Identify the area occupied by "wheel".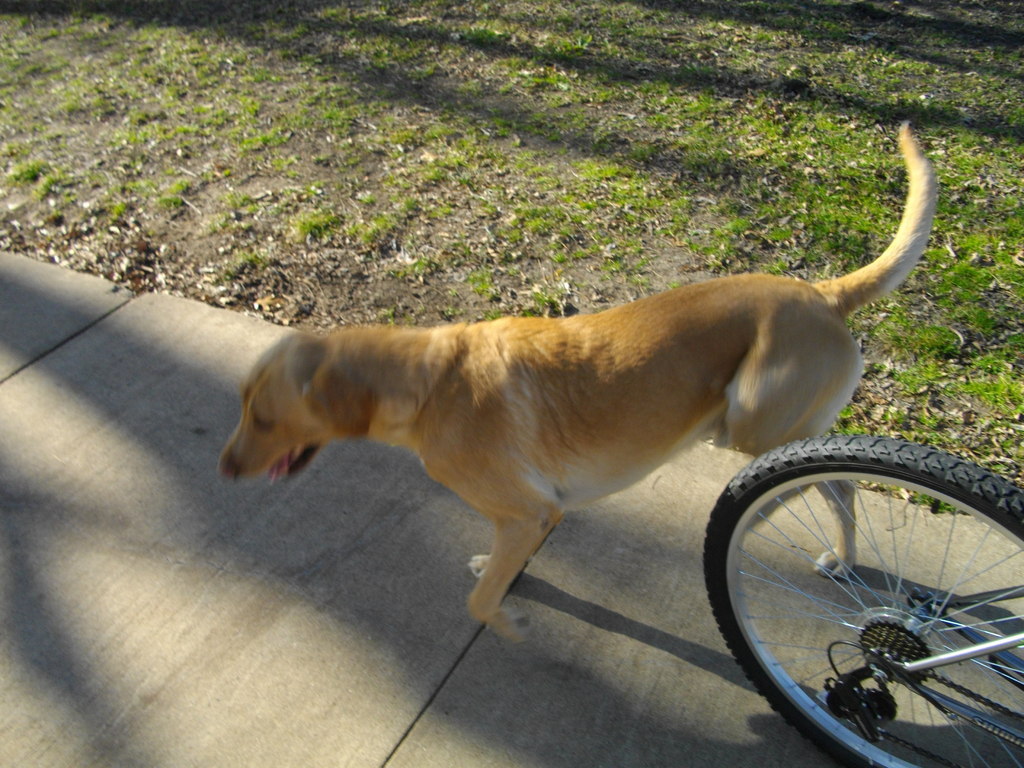
Area: select_region(707, 437, 1023, 767).
